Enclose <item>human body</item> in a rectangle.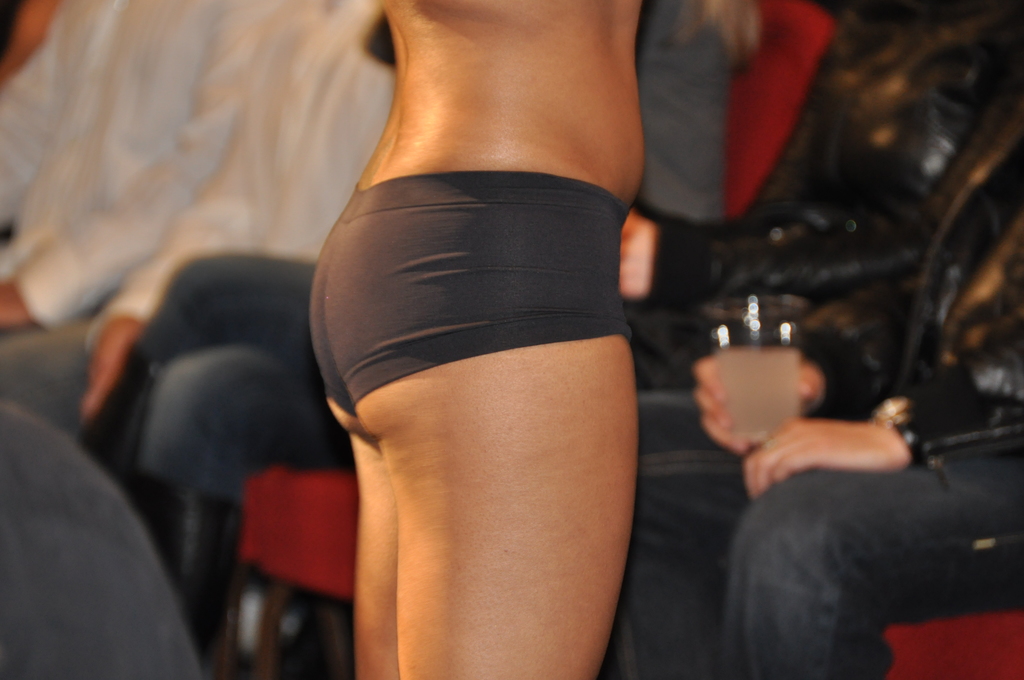
box(706, 82, 1023, 679).
